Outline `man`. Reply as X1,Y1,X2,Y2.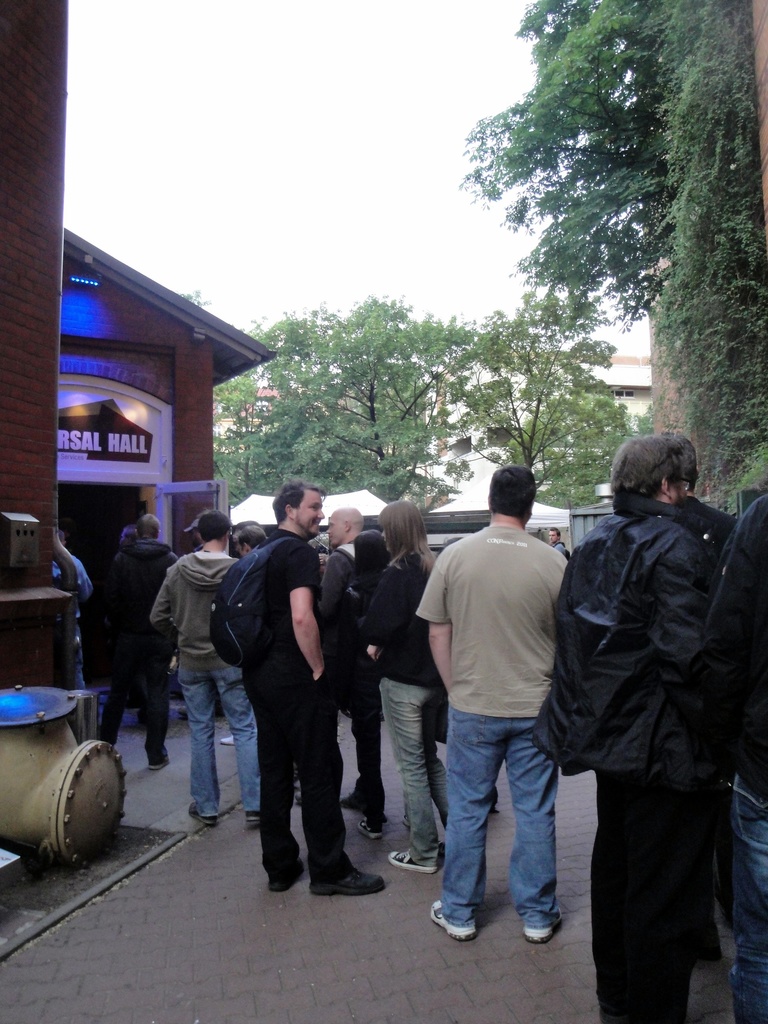
550,423,720,1023.
